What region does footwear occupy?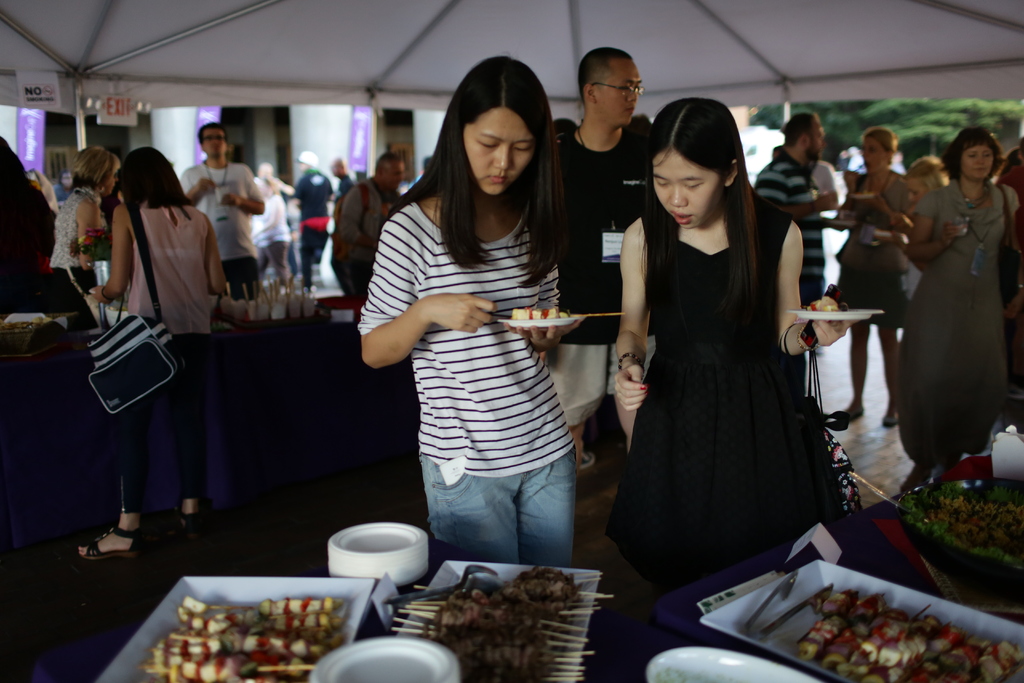
pyautogui.locateOnScreen(79, 520, 149, 558).
